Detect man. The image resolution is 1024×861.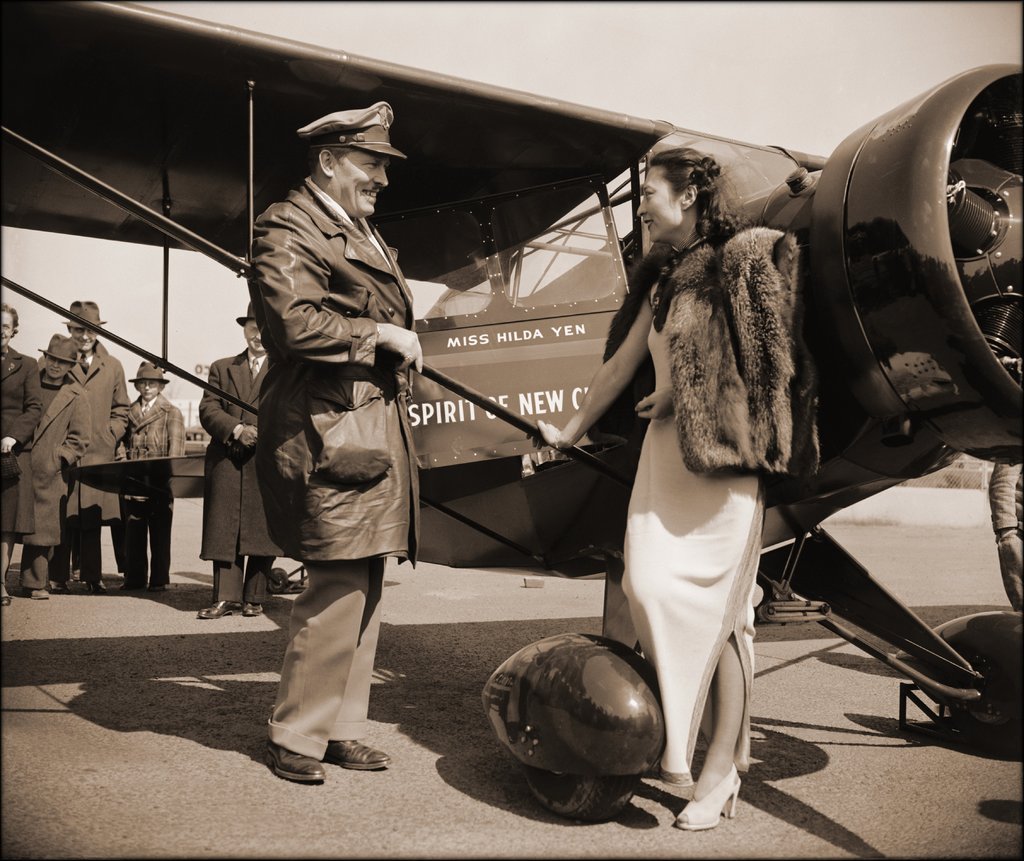
35:300:131:597.
